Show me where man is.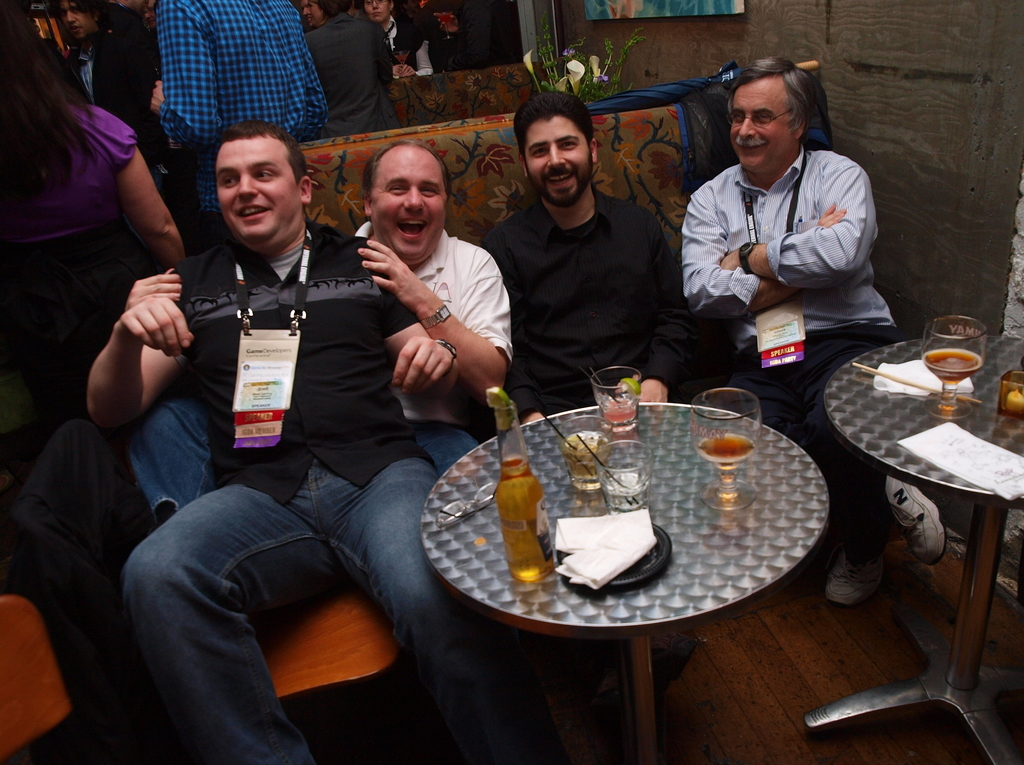
man is at x1=674 y1=48 x2=951 y2=600.
